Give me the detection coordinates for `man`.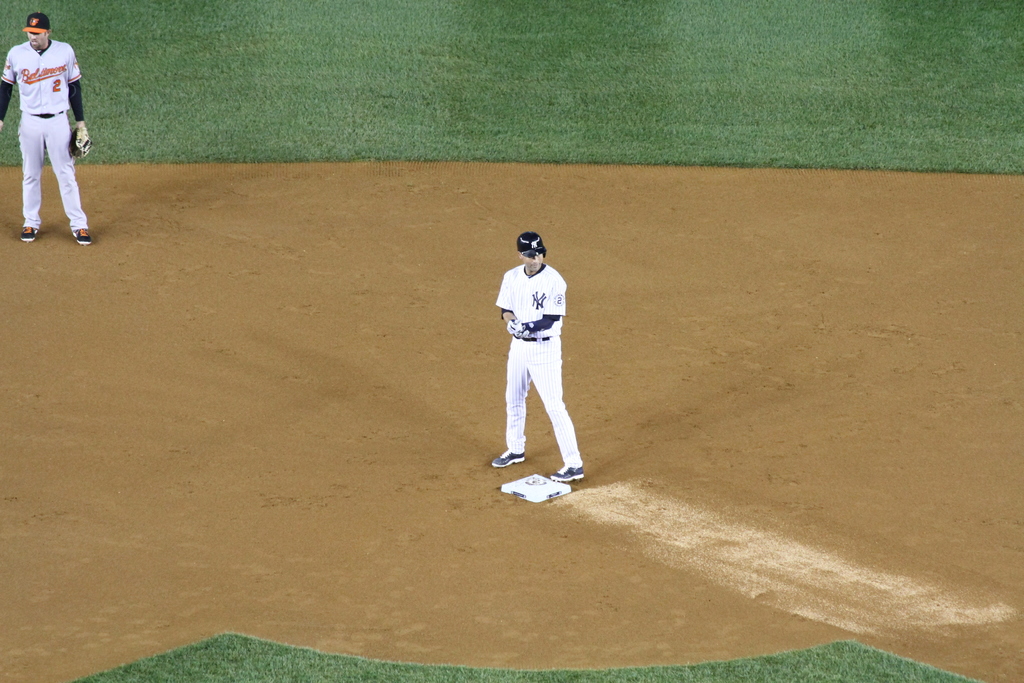
select_region(0, 15, 94, 242).
